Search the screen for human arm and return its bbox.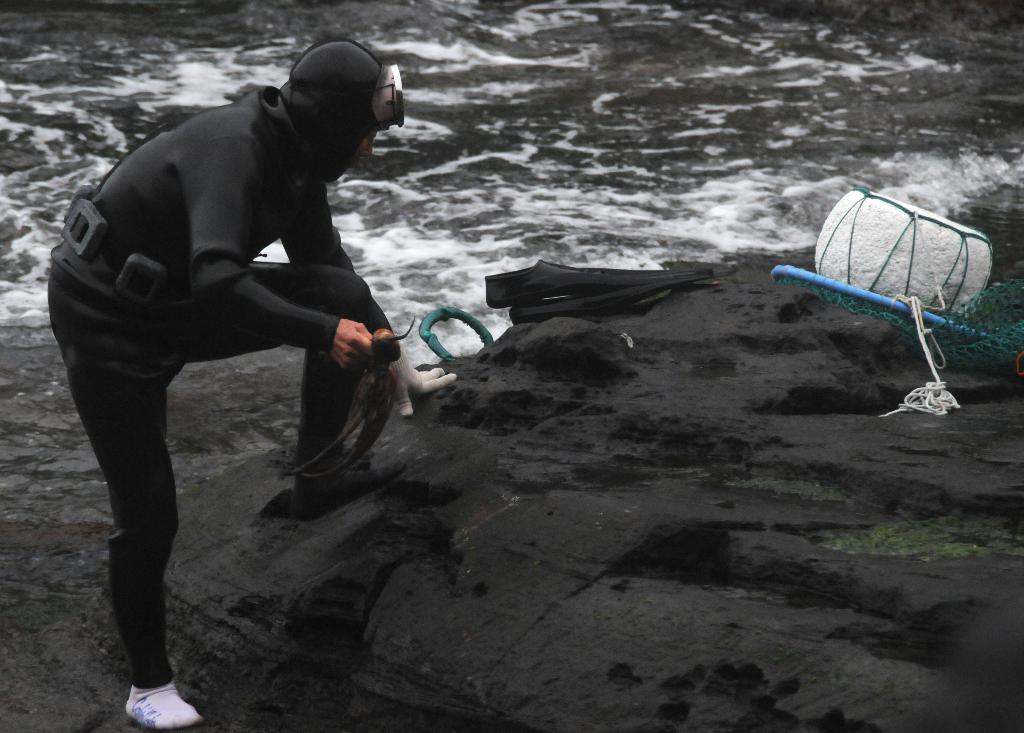
Found: rect(282, 184, 457, 417).
